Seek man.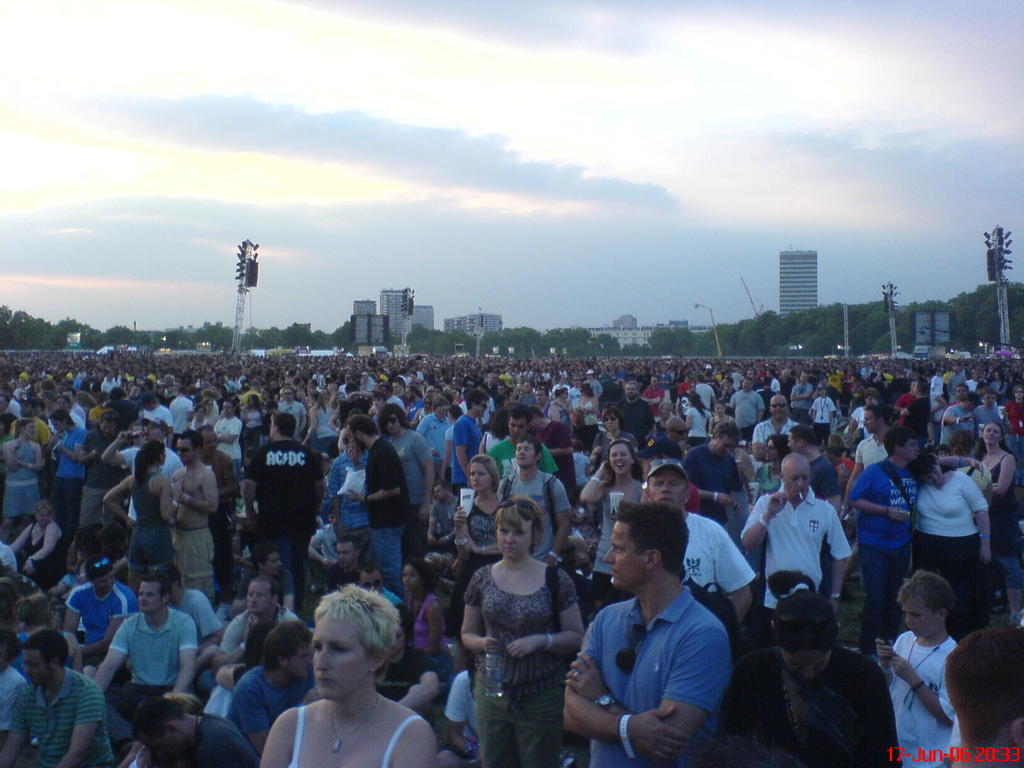
crop(854, 408, 892, 483).
